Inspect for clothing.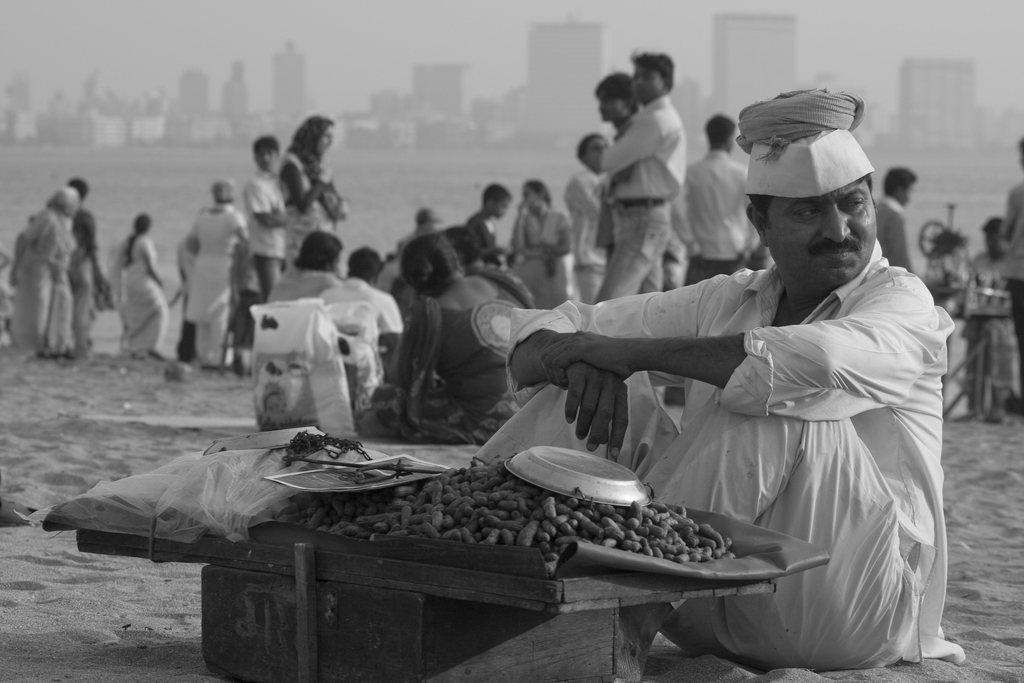
Inspection: [left=275, top=263, right=340, bottom=310].
